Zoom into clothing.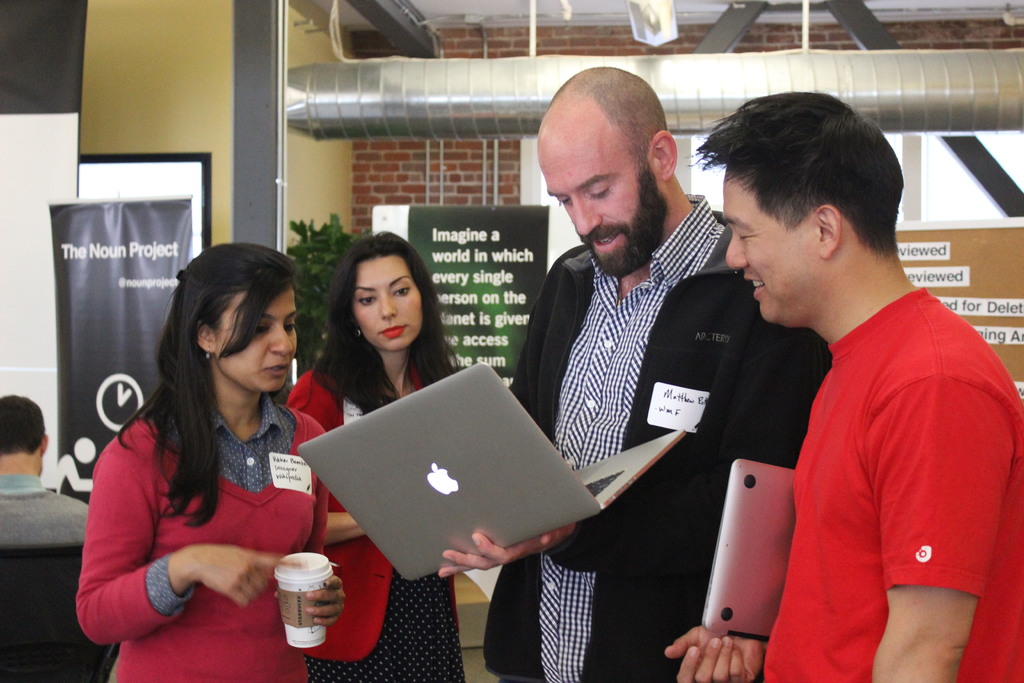
Zoom target: locate(287, 331, 477, 682).
